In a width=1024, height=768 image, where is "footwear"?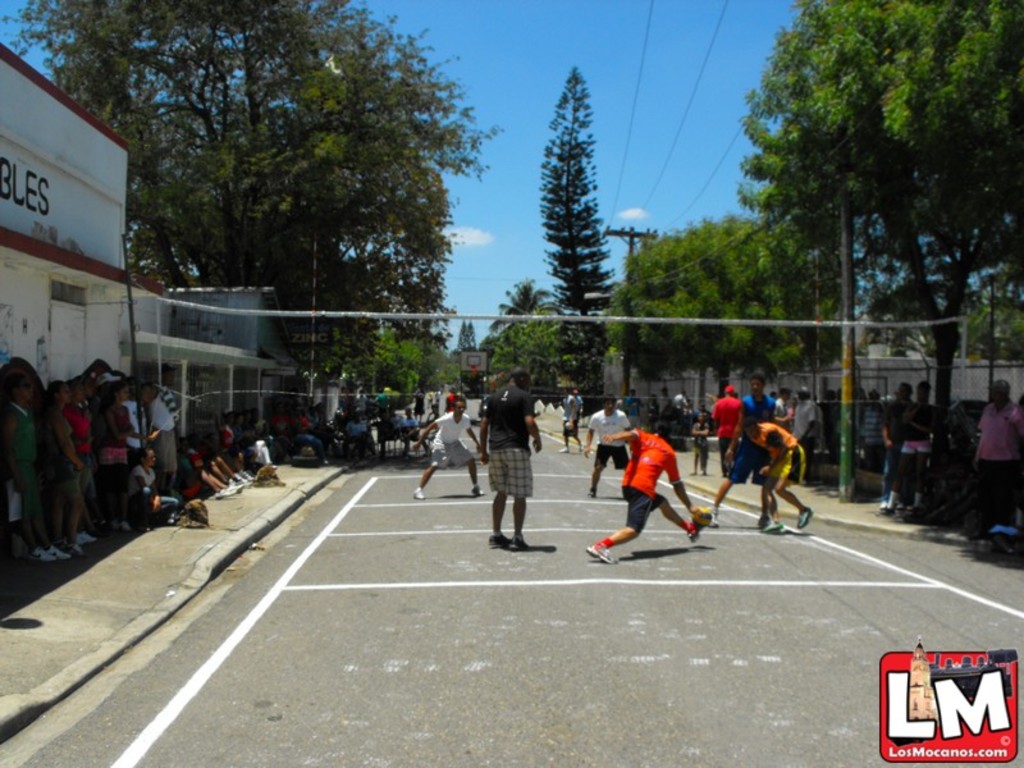
[234,476,250,483].
